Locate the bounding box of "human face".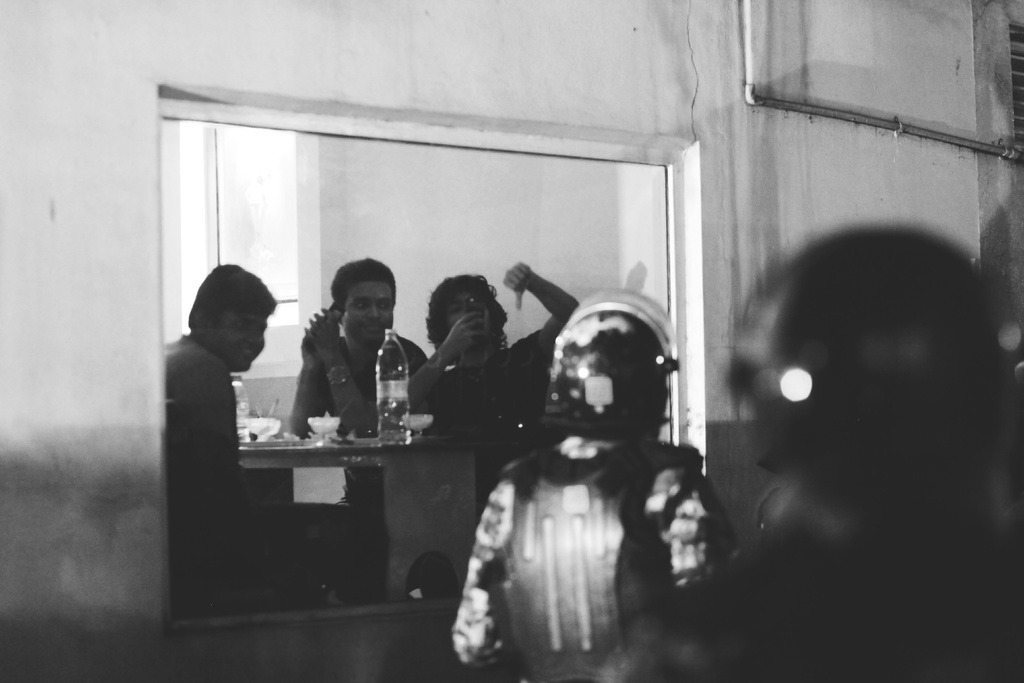
Bounding box: (x1=330, y1=273, x2=397, y2=341).
